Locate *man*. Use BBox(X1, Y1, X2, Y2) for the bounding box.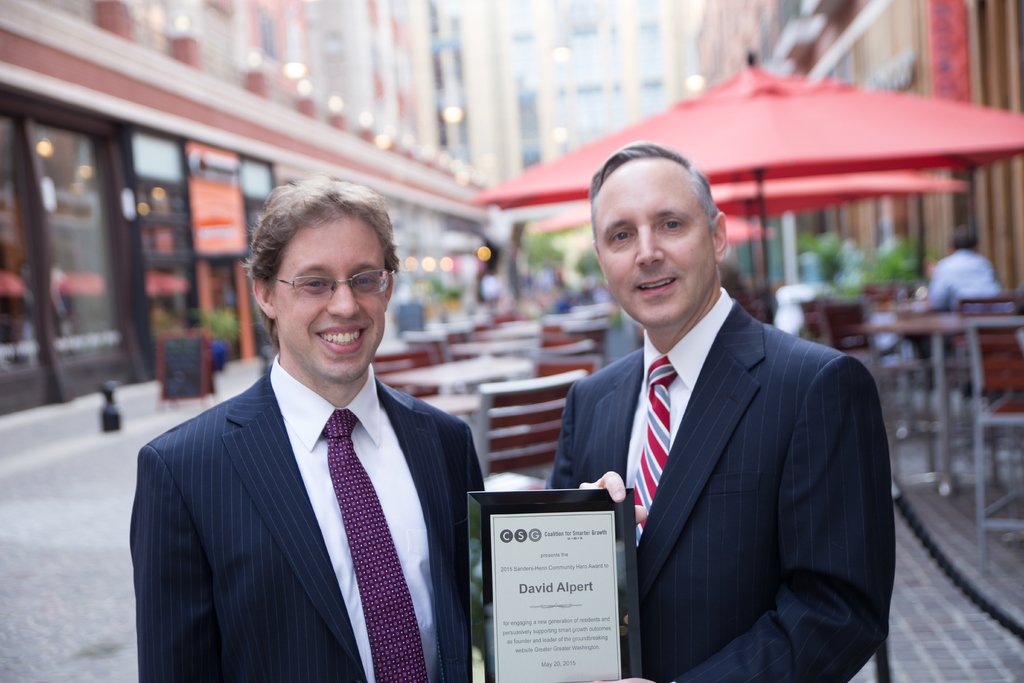
BBox(124, 190, 506, 675).
